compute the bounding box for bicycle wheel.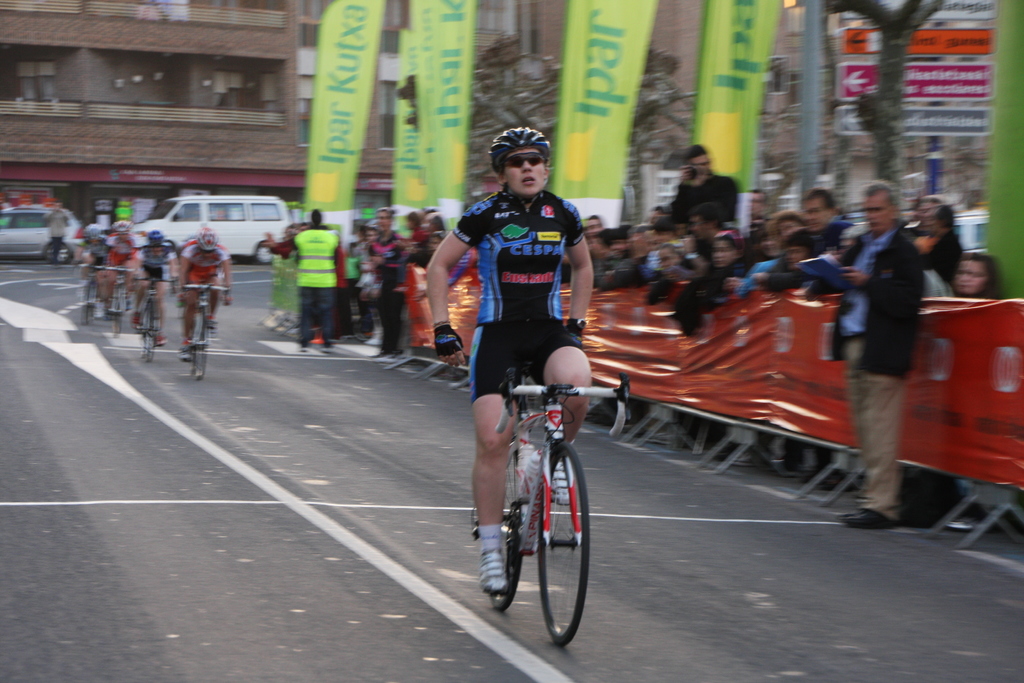
(left=532, top=457, right=594, bottom=644).
